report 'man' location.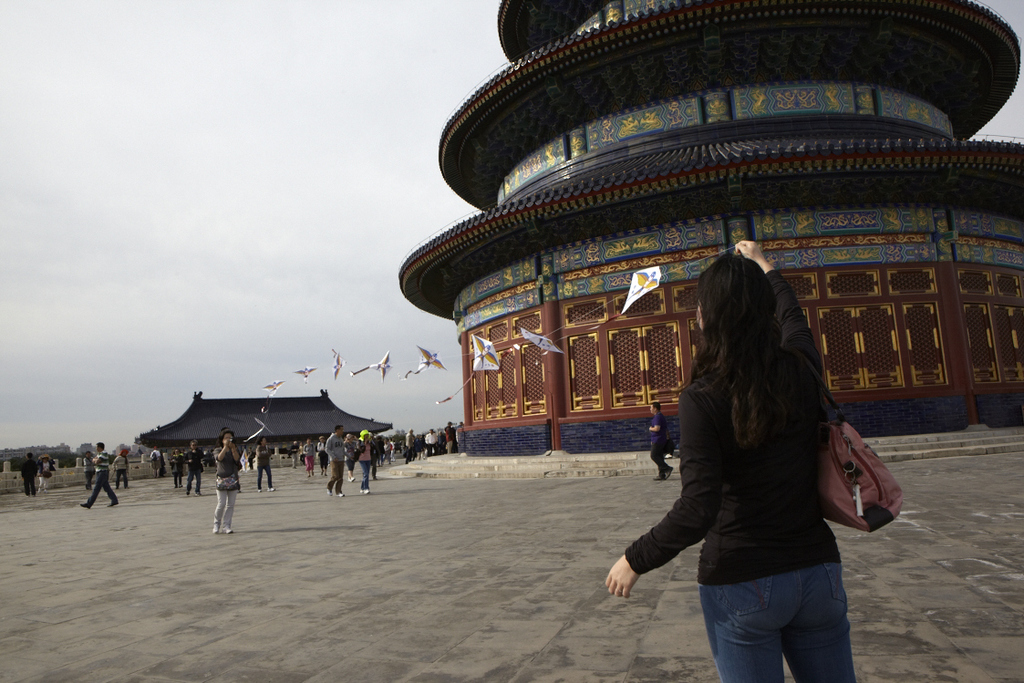
Report: pyautogui.locateOnScreen(357, 428, 372, 494).
